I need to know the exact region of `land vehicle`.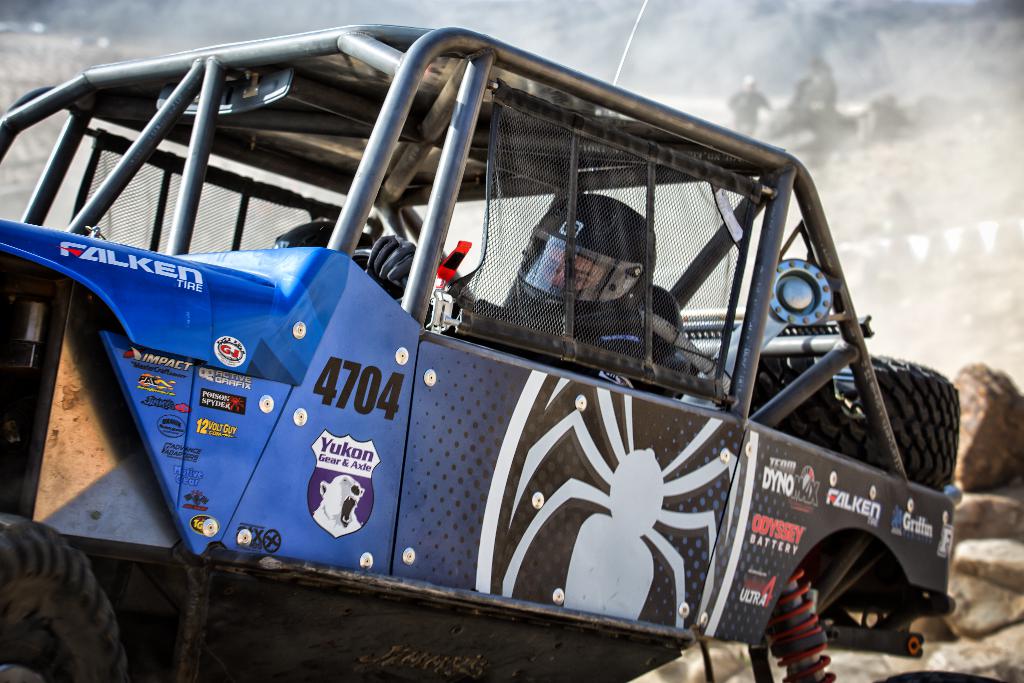
Region: box=[42, 13, 985, 638].
